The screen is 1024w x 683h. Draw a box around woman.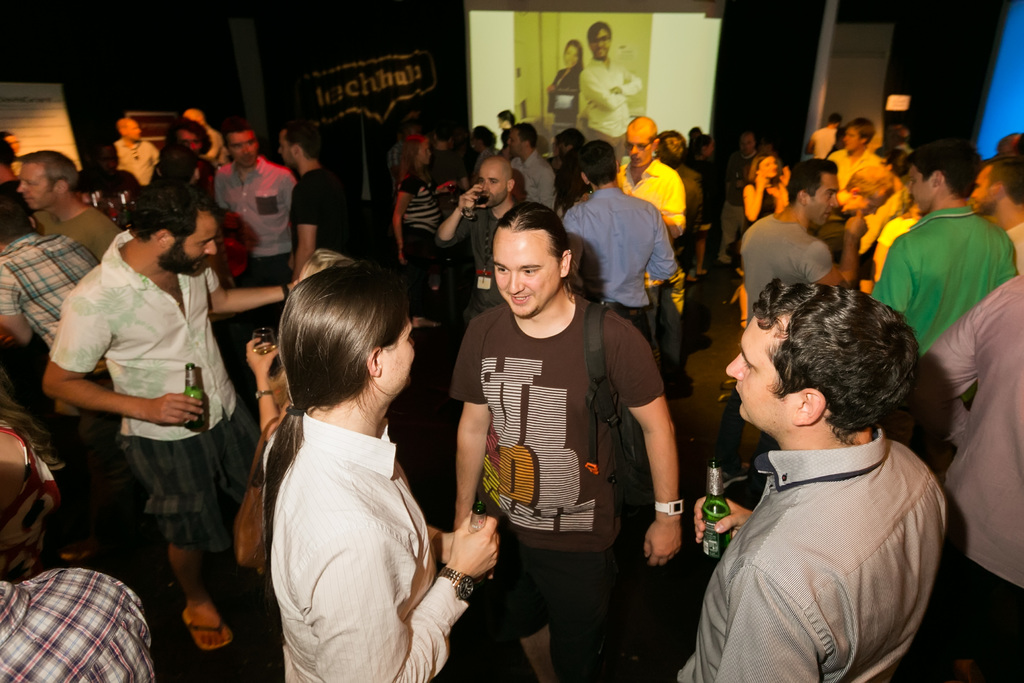
{"x1": 258, "y1": 275, "x2": 500, "y2": 682}.
